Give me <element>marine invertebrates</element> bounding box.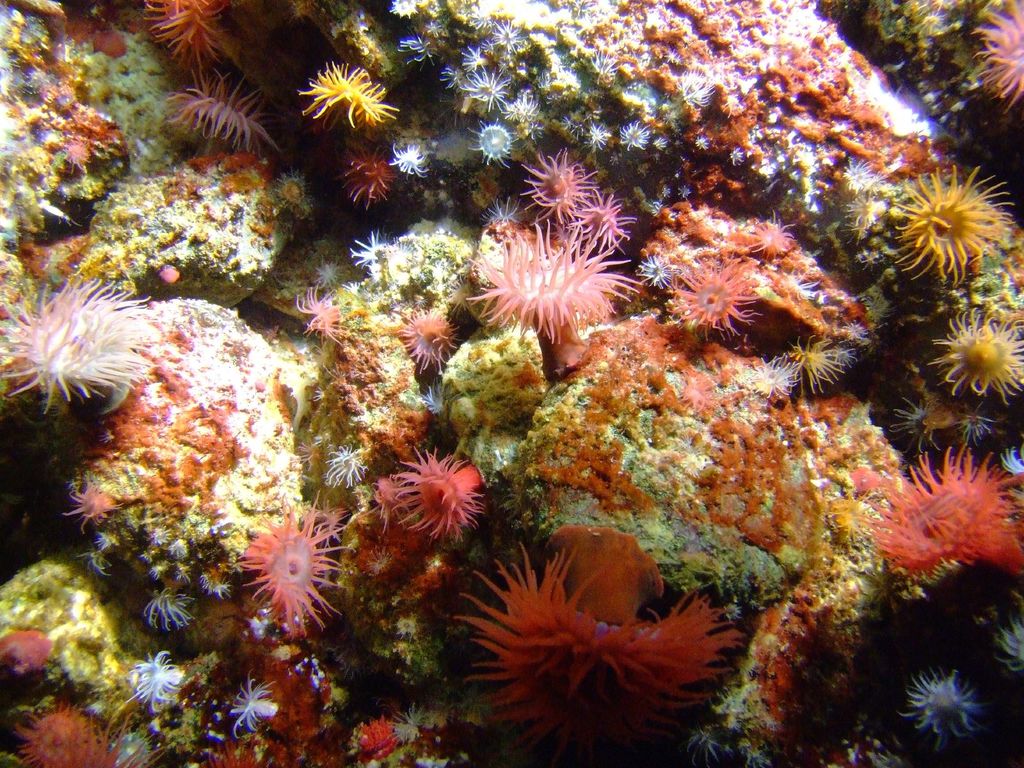
detection(484, 16, 524, 61).
